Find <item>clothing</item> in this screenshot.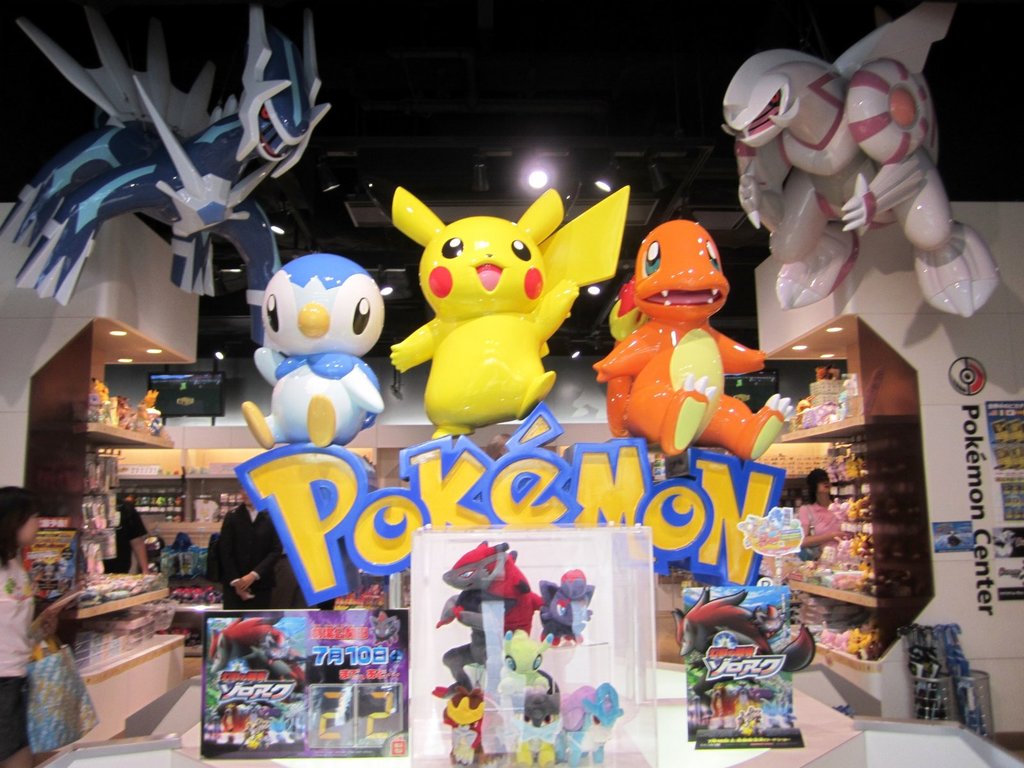
The bounding box for <item>clothing</item> is [left=801, top=501, right=840, bottom=557].
